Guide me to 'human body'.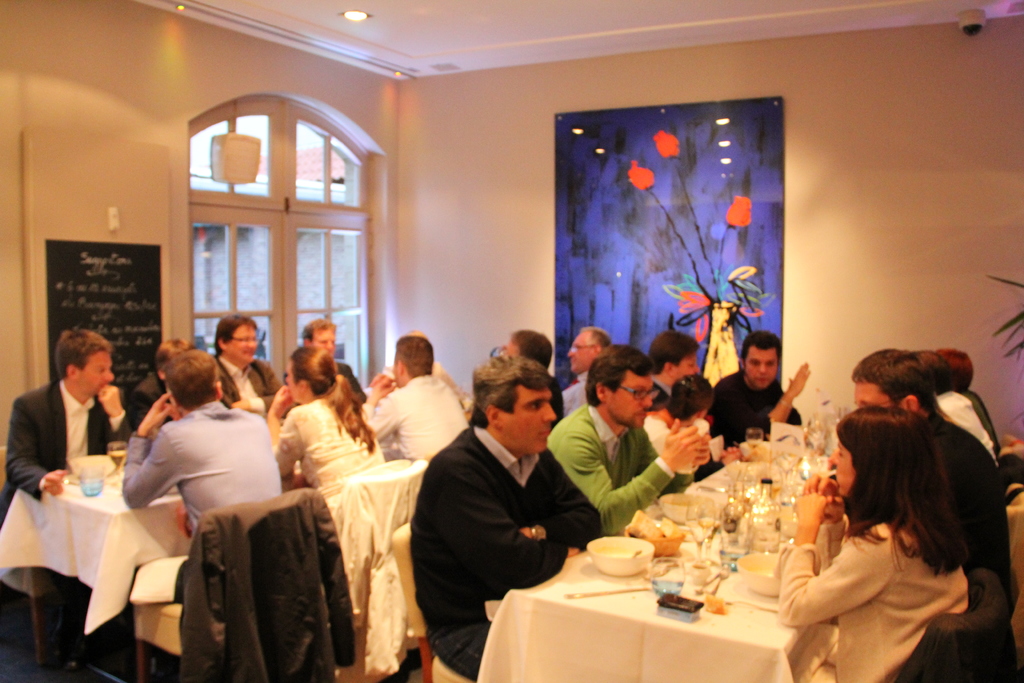
Guidance: 774,370,1013,675.
